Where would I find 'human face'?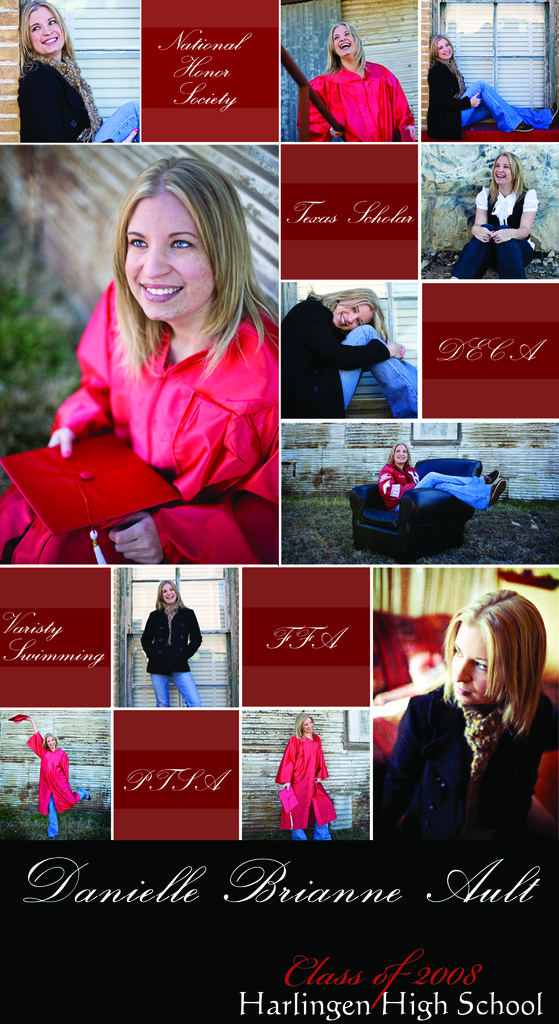
At (x1=331, y1=301, x2=374, y2=330).
